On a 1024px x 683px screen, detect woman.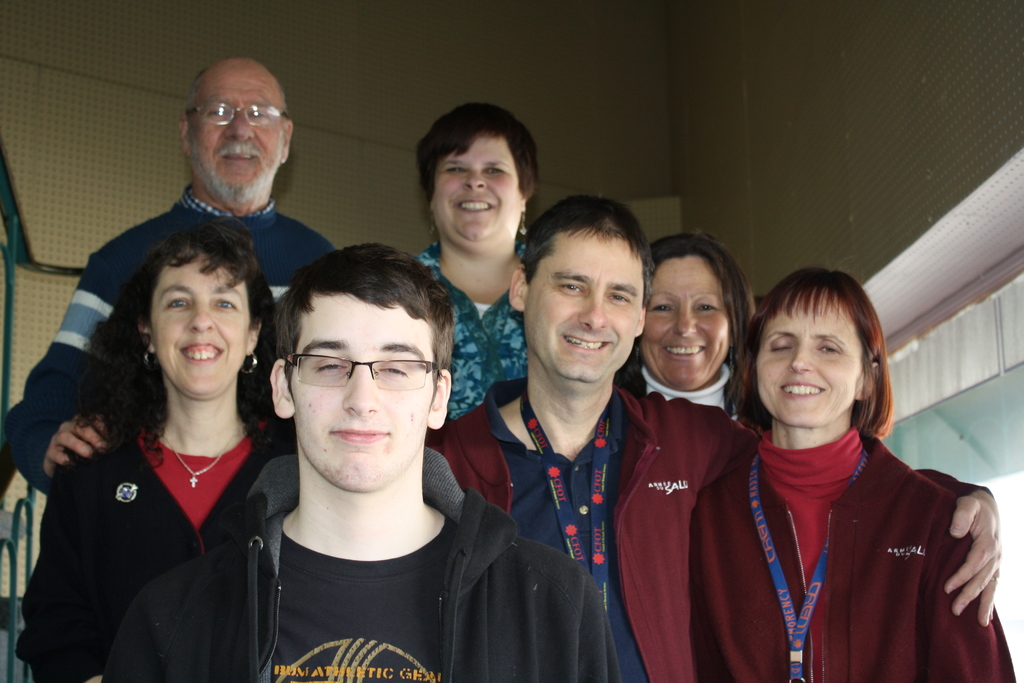
620,227,764,431.
